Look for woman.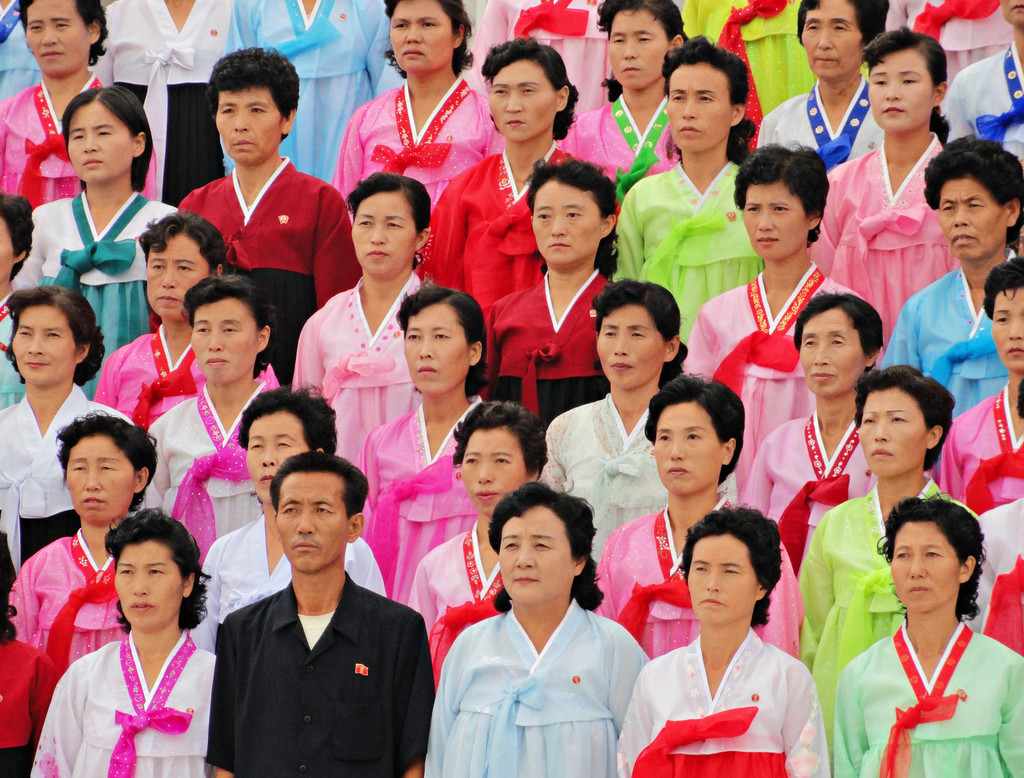
Found: [809, 29, 964, 316].
